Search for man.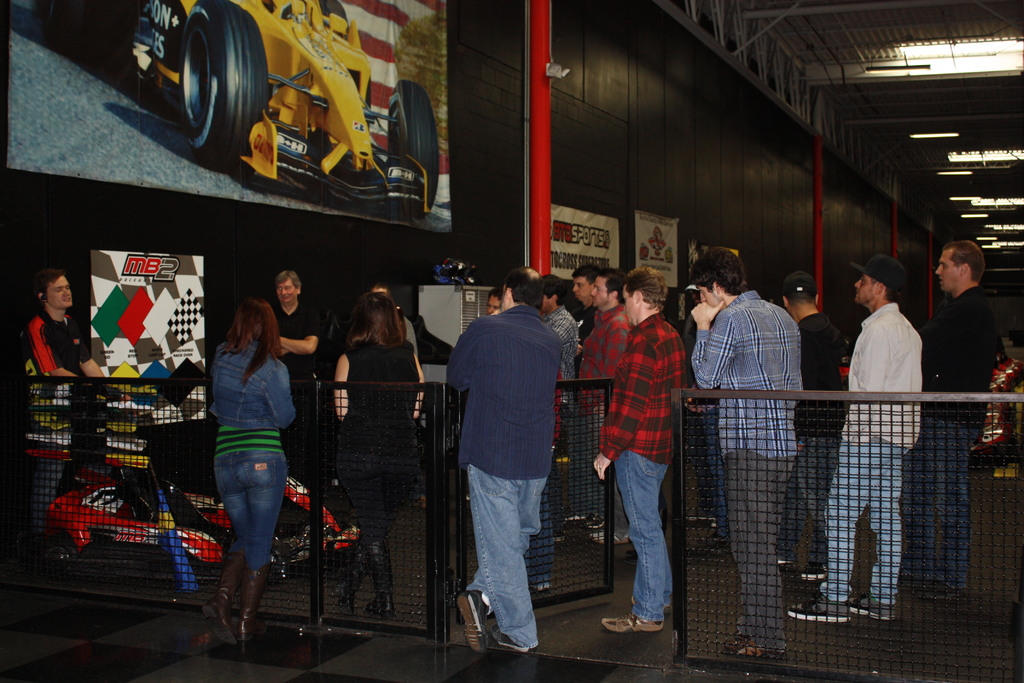
Found at 23:264:102:543.
